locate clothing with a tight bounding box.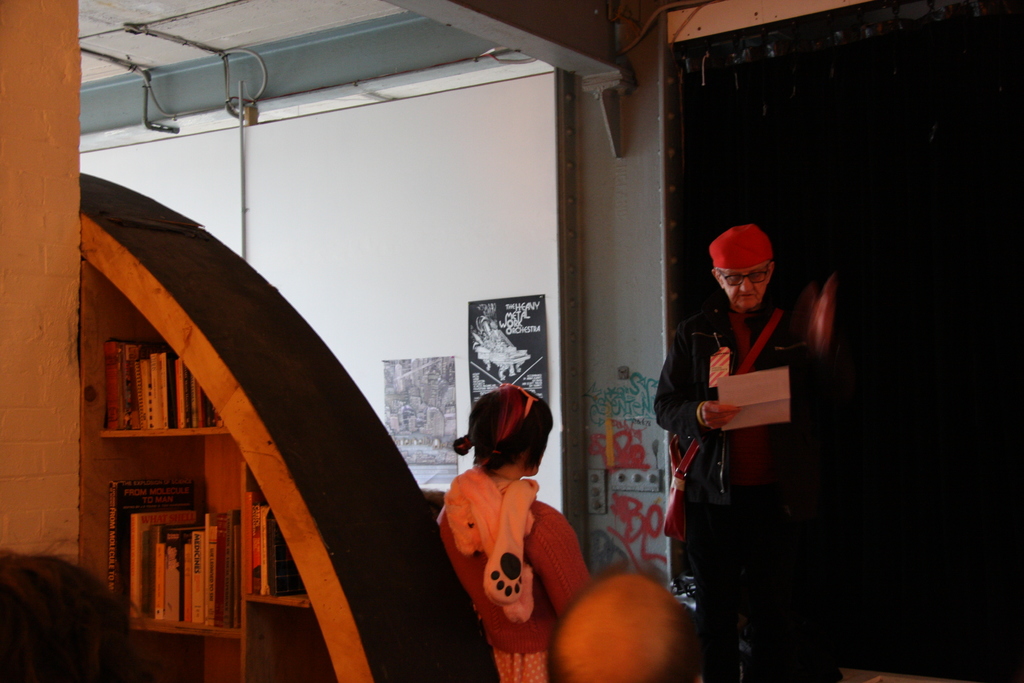
Rect(657, 288, 819, 680).
